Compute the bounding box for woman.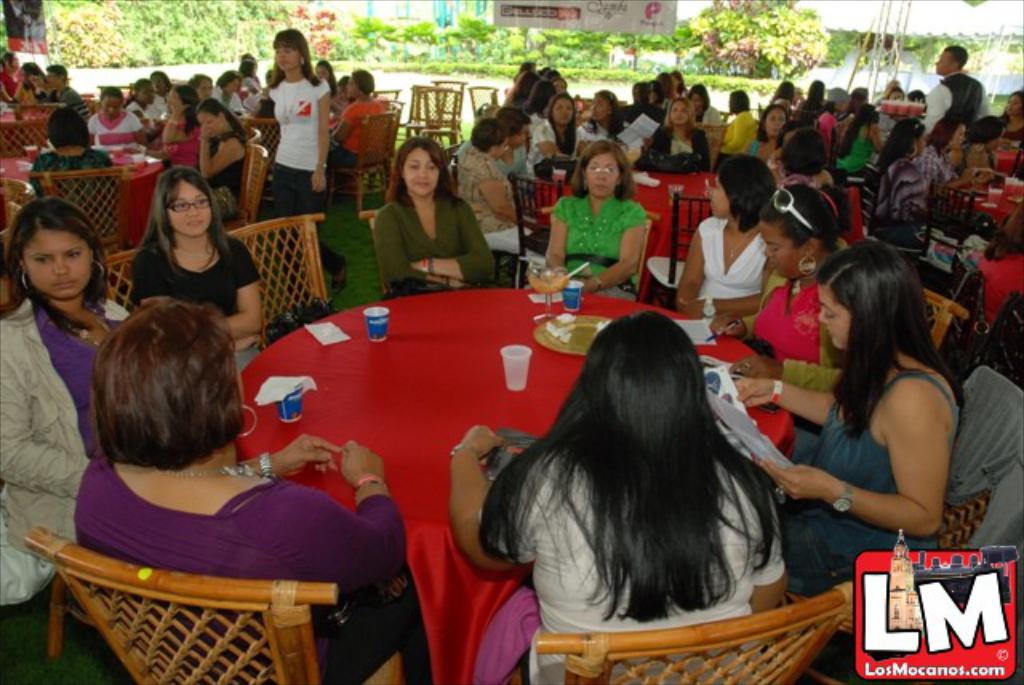
235 27 355 299.
